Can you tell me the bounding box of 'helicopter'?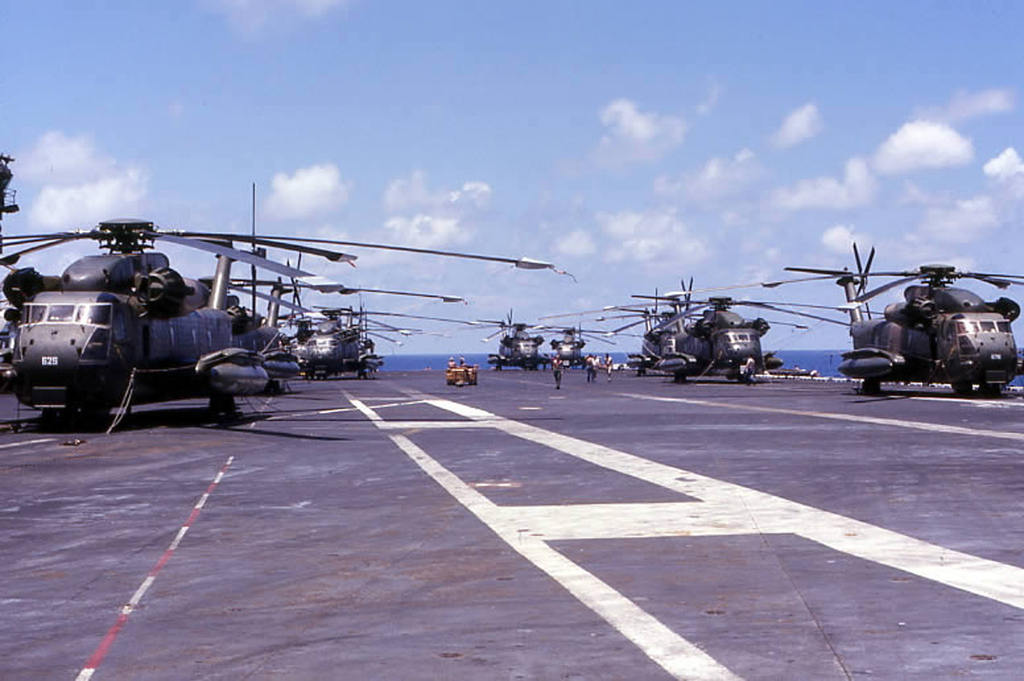
select_region(444, 307, 619, 372).
